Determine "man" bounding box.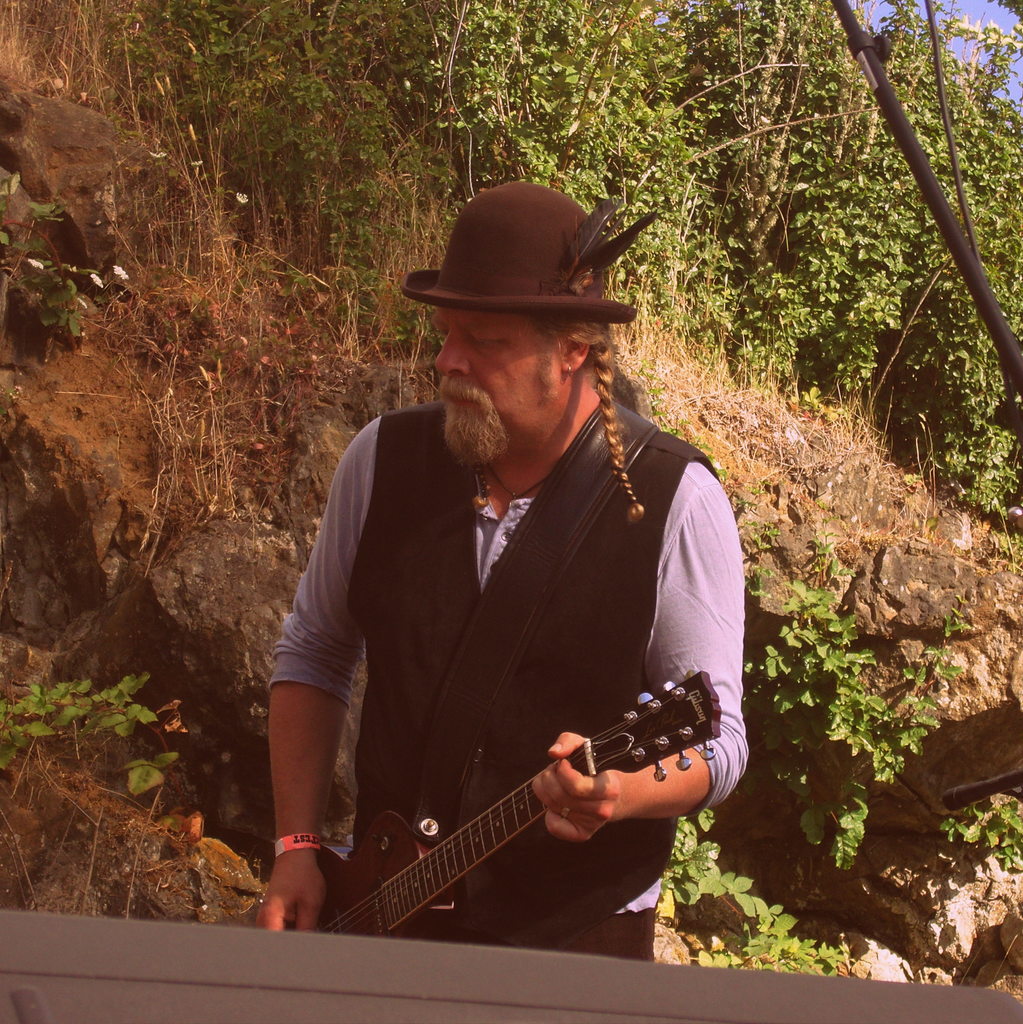
Determined: bbox=(263, 166, 763, 929).
